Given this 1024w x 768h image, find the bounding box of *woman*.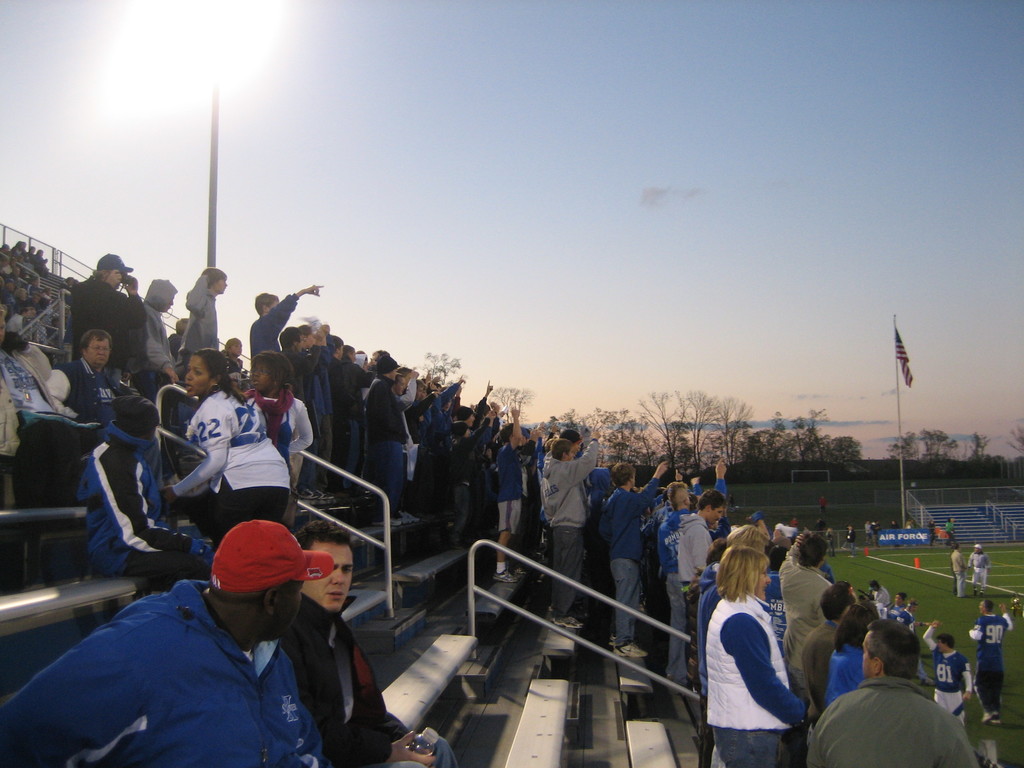
(158,347,289,547).
